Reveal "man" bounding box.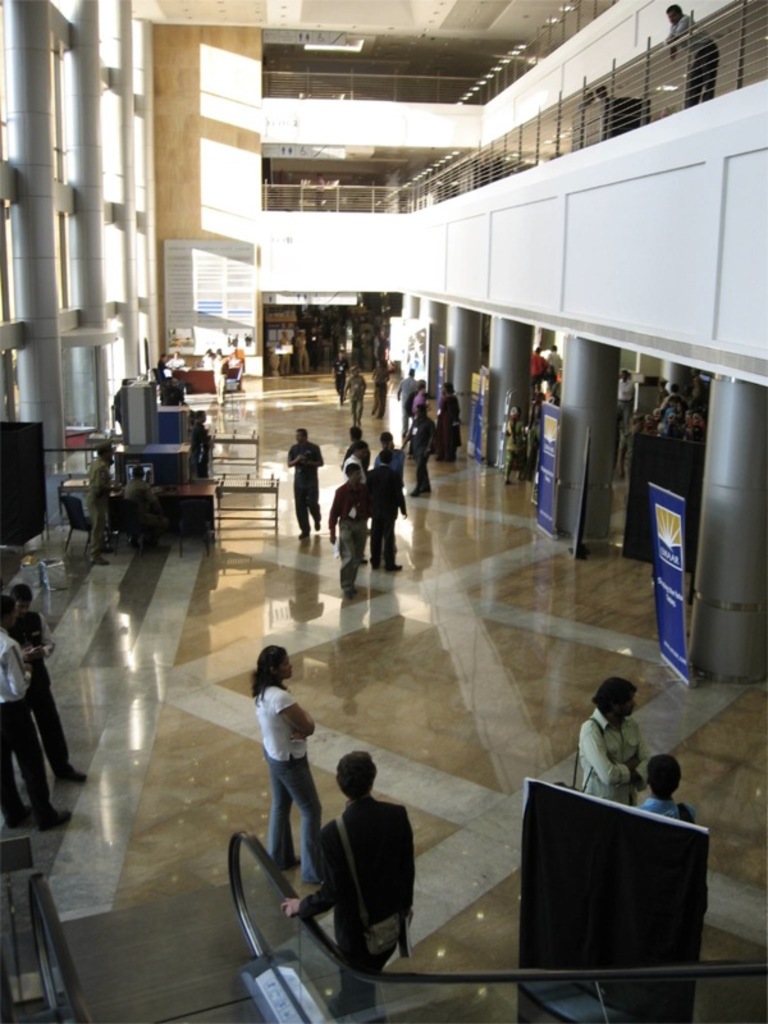
Revealed: Rect(371, 458, 403, 577).
